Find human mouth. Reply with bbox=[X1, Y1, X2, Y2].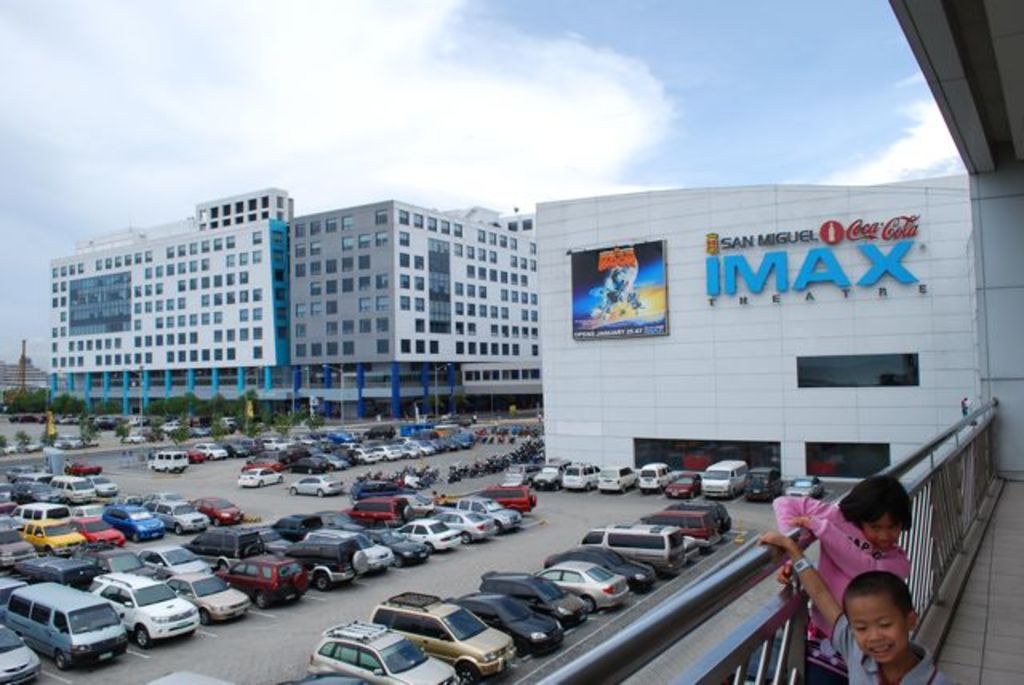
bbox=[875, 541, 891, 551].
